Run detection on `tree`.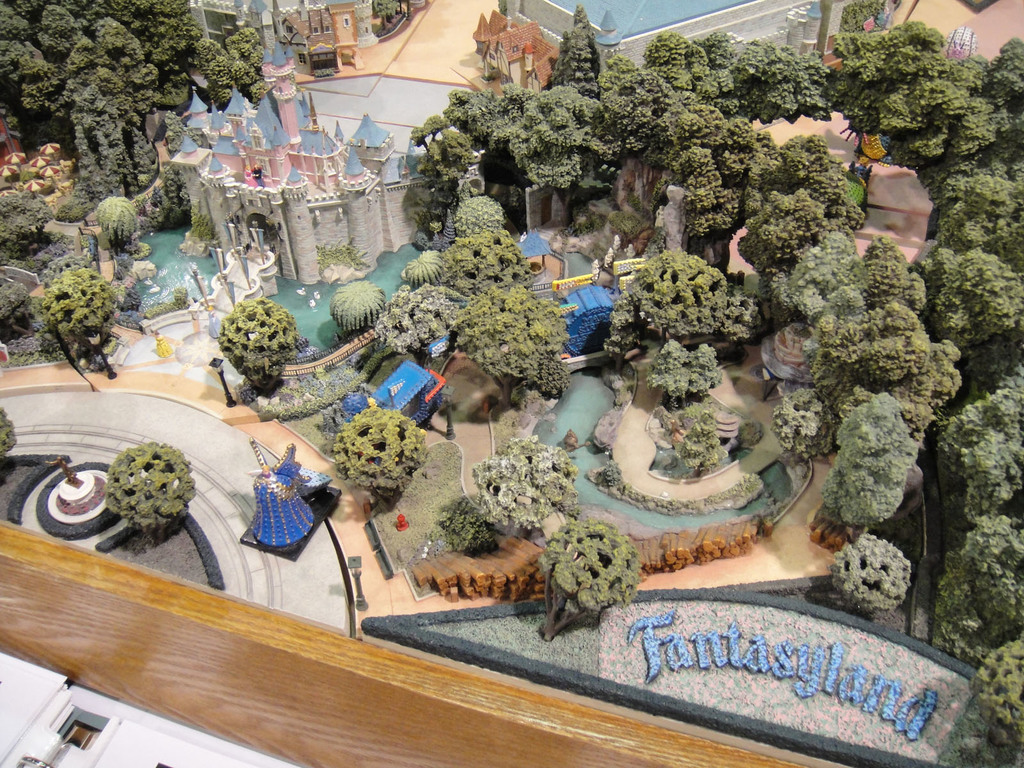
Result: BBox(332, 408, 428, 500).
